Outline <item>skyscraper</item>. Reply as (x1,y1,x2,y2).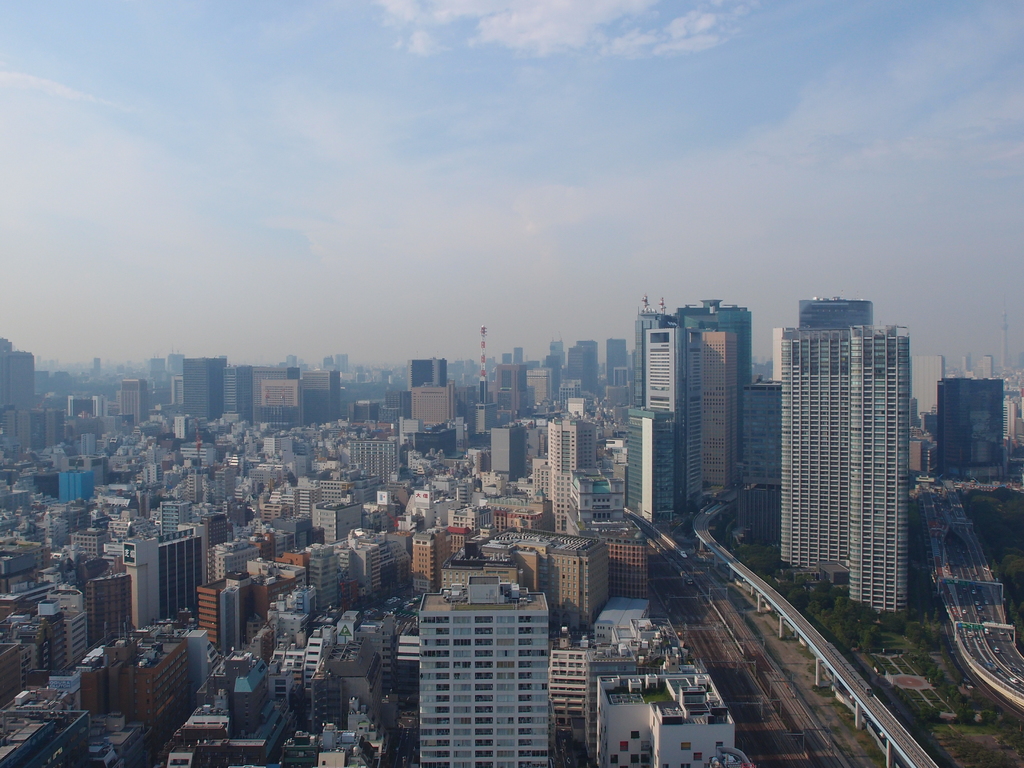
(497,346,522,425).
